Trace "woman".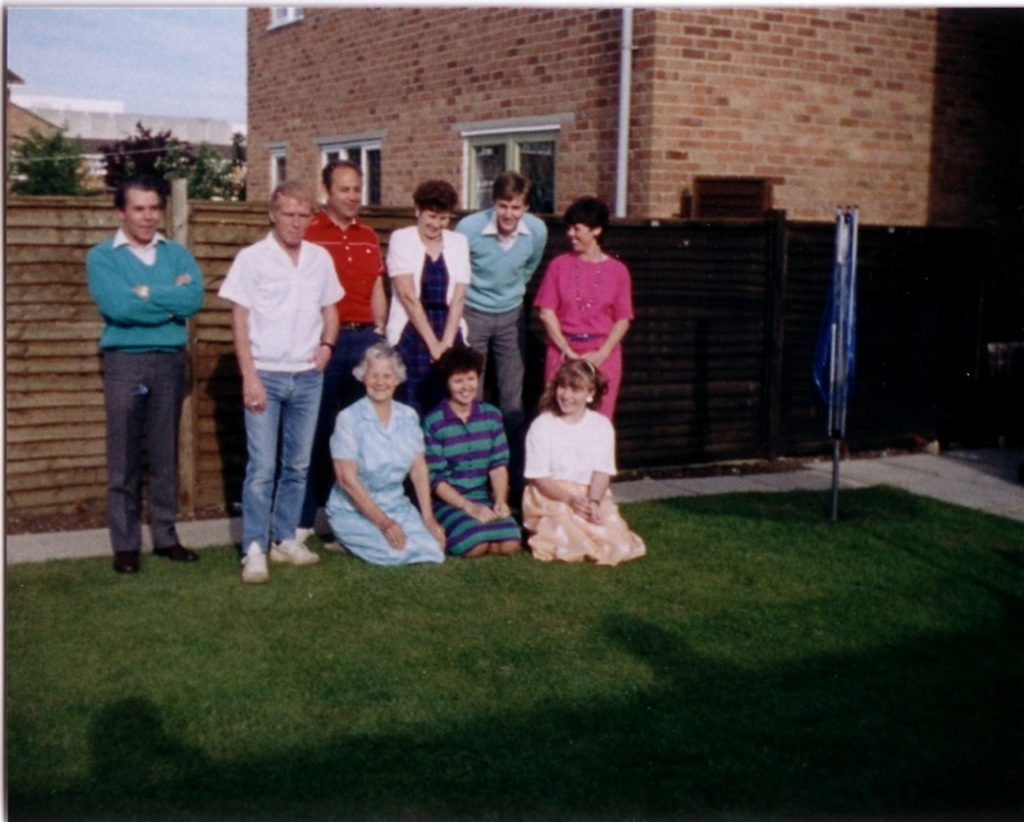
Traced to Rect(384, 182, 475, 416).
